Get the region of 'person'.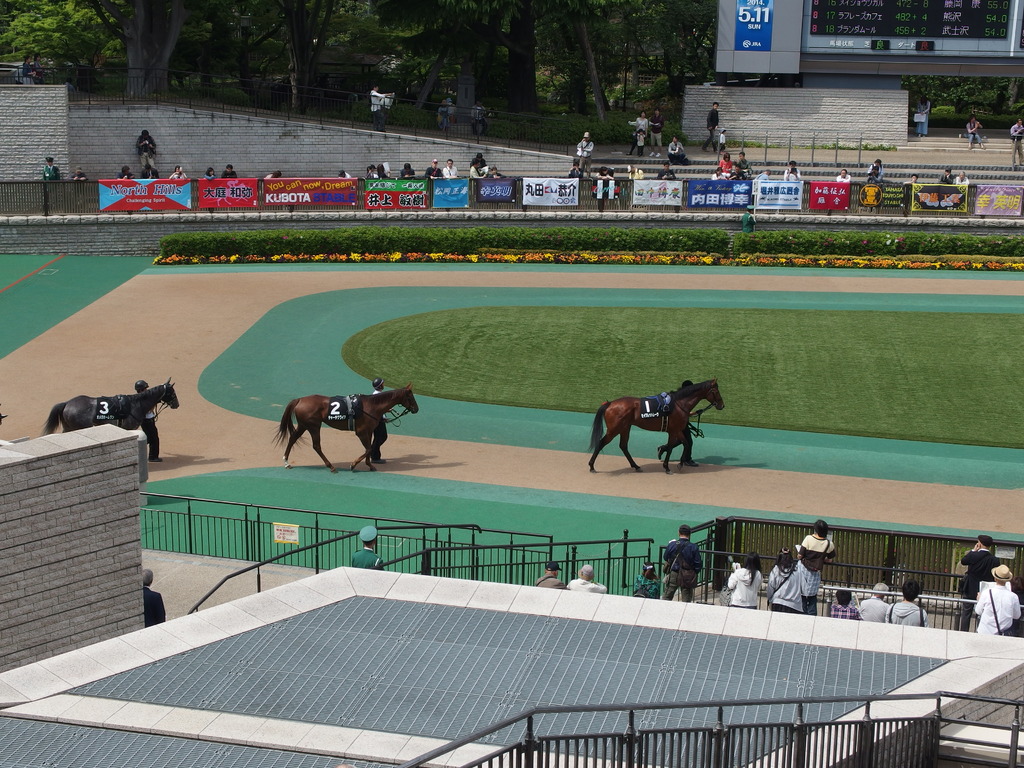
bbox=[118, 166, 134, 178].
